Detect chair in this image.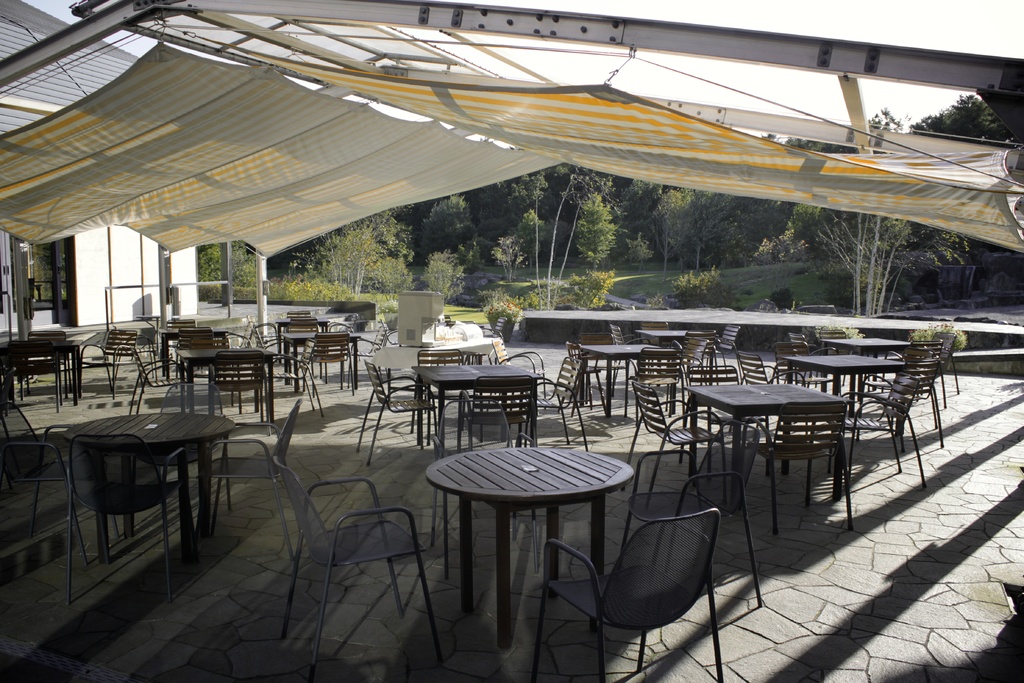
Detection: [left=771, top=340, right=840, bottom=390].
